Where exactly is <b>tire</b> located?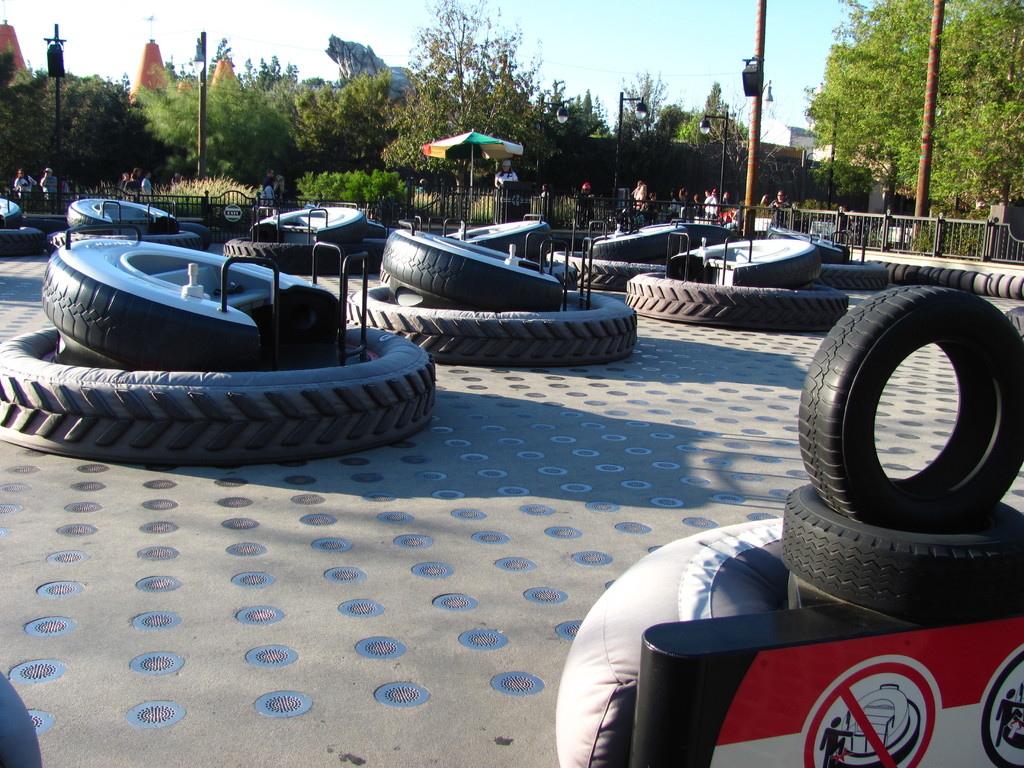
Its bounding box is select_region(443, 220, 550, 257).
